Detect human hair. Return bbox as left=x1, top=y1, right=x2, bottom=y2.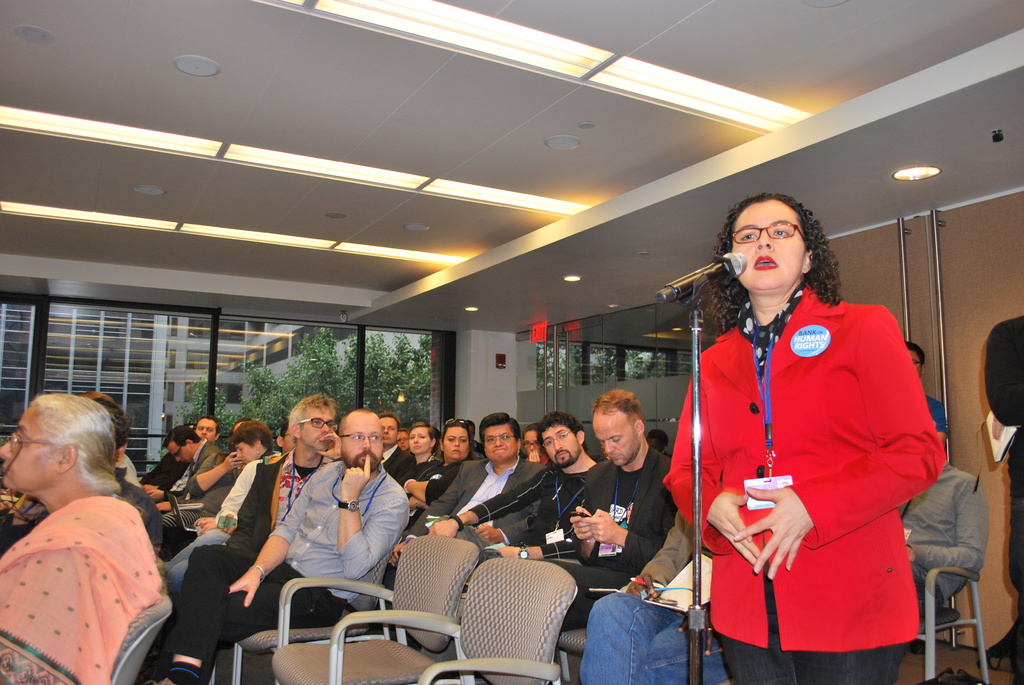
left=524, top=405, right=580, bottom=446.
